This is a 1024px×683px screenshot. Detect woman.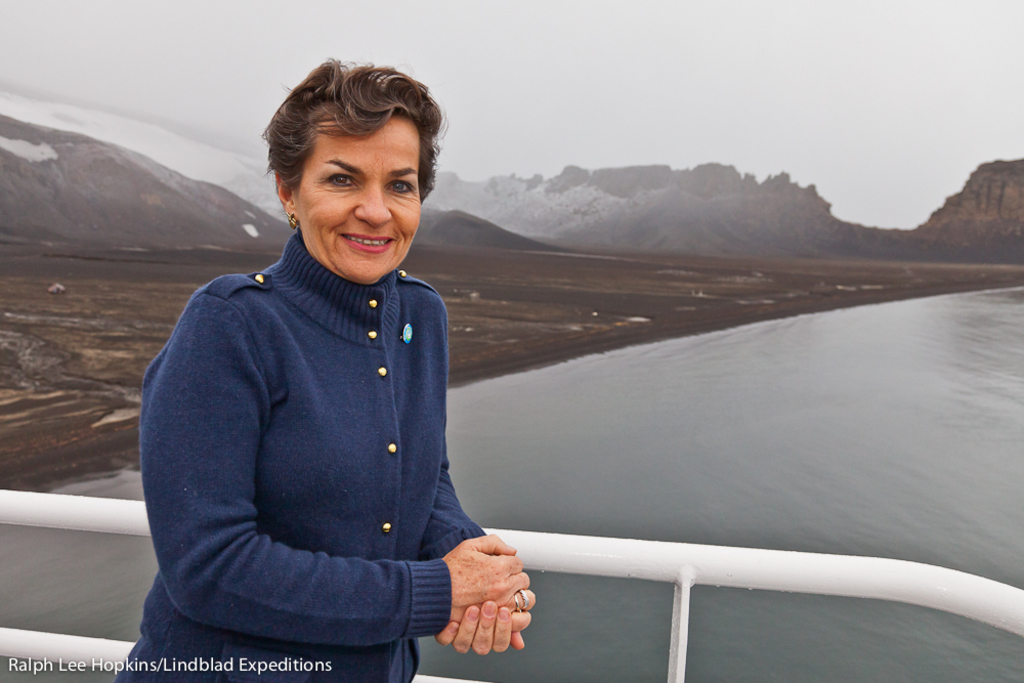
(left=113, top=55, right=534, bottom=682).
